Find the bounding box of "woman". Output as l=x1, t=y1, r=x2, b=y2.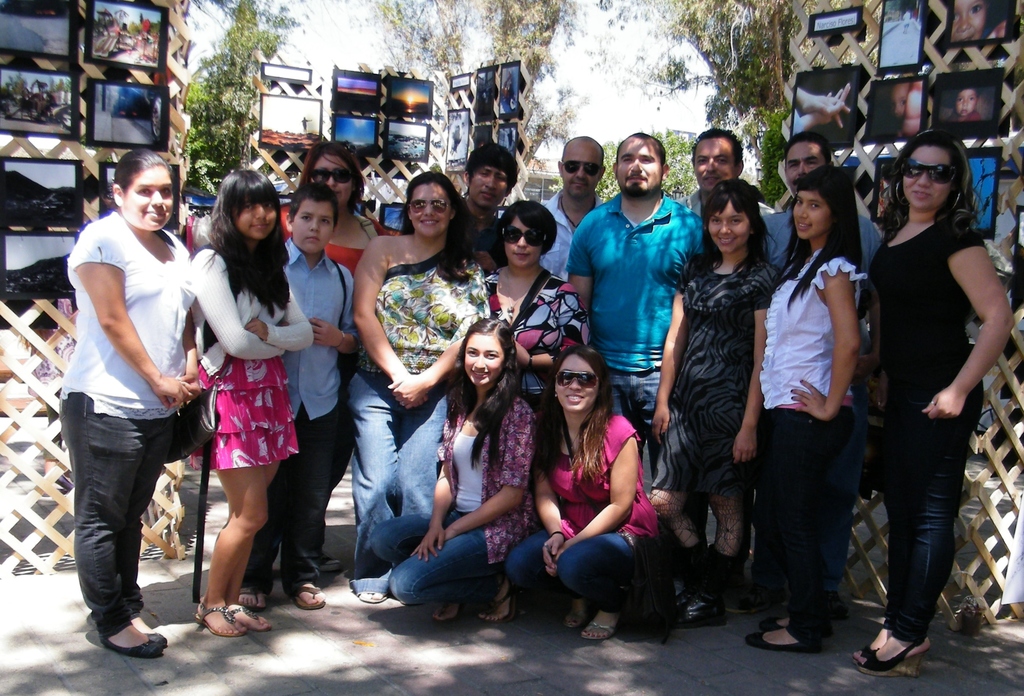
l=852, t=132, r=1014, b=678.
